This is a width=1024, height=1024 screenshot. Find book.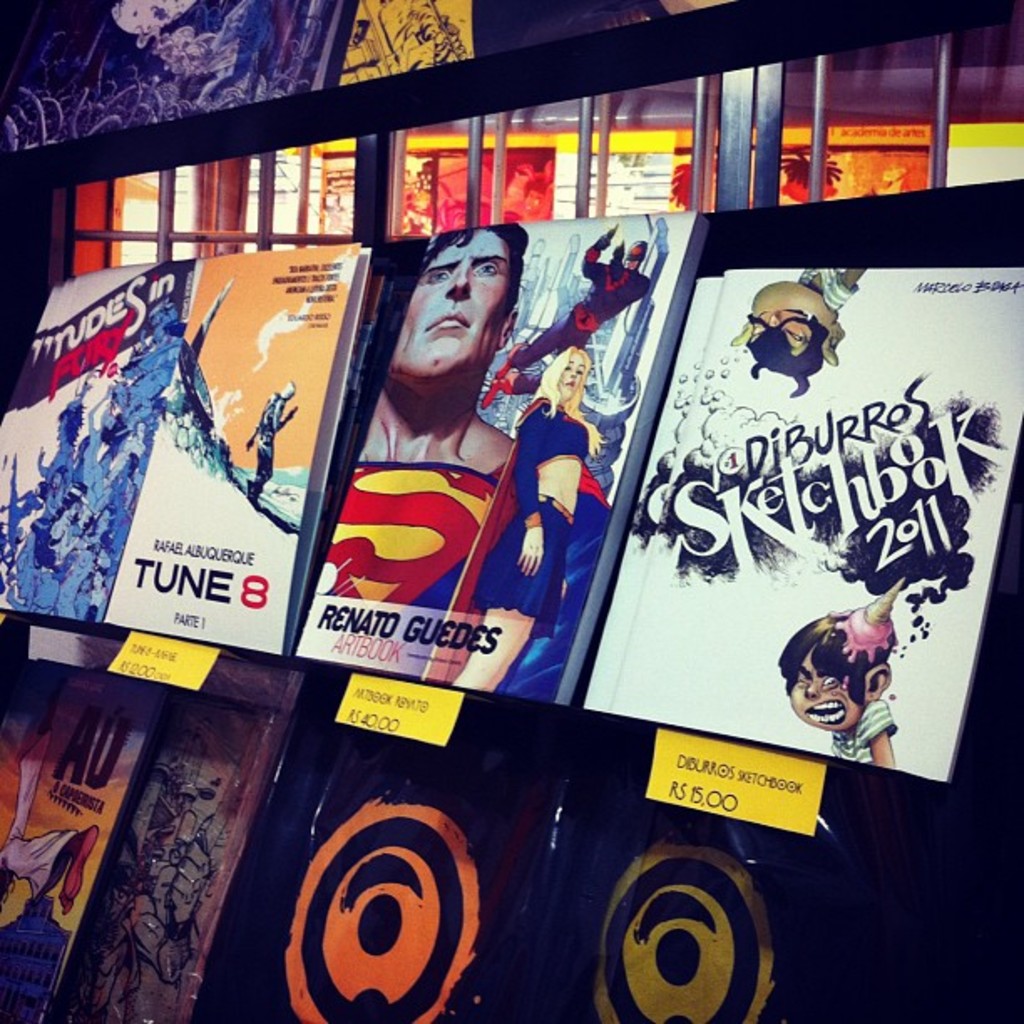
Bounding box: BBox(569, 264, 1022, 788).
